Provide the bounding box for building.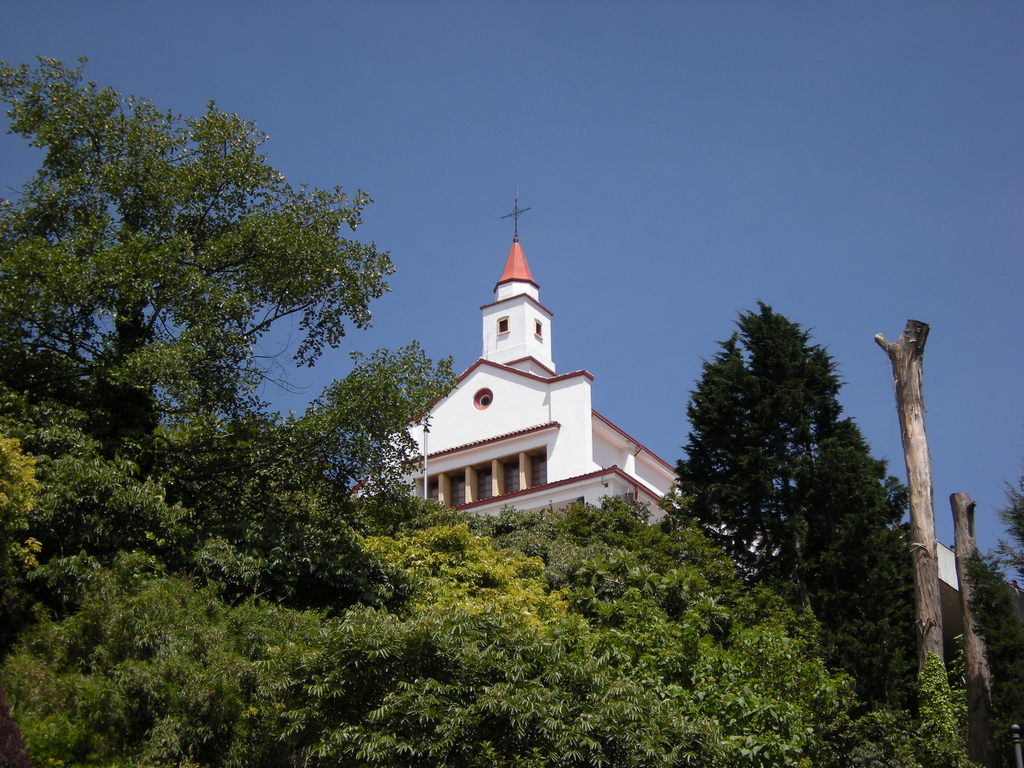
341 188 960 661.
